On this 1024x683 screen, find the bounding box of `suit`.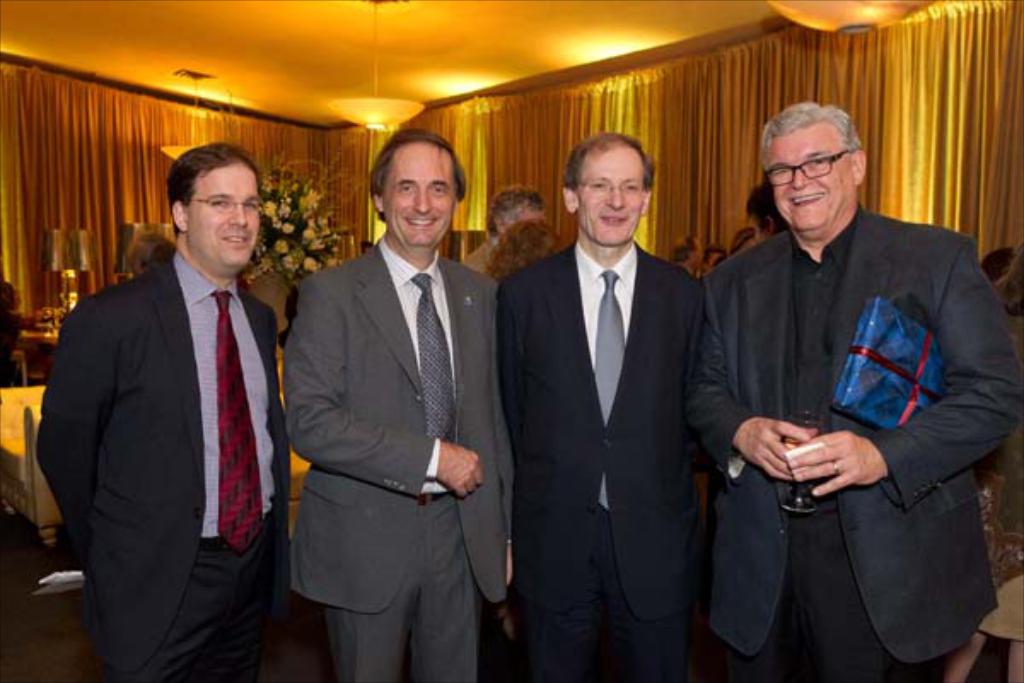
Bounding box: pyautogui.locateOnScreen(498, 232, 705, 681).
